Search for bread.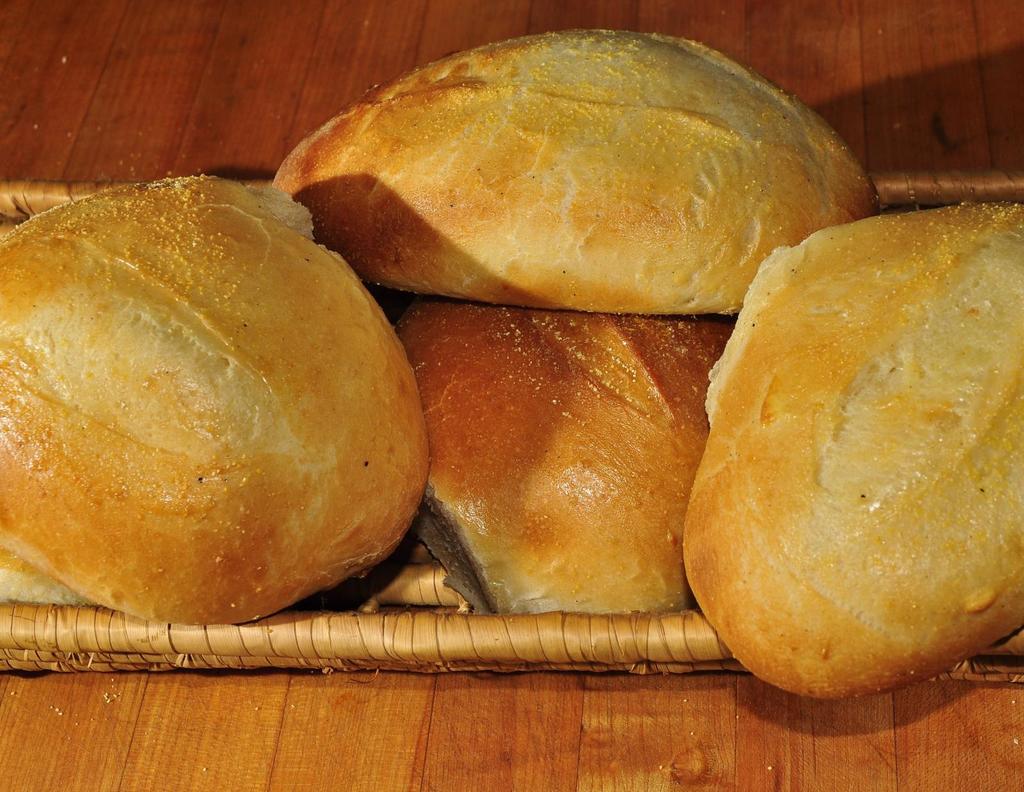
Found at select_region(0, 166, 428, 628).
